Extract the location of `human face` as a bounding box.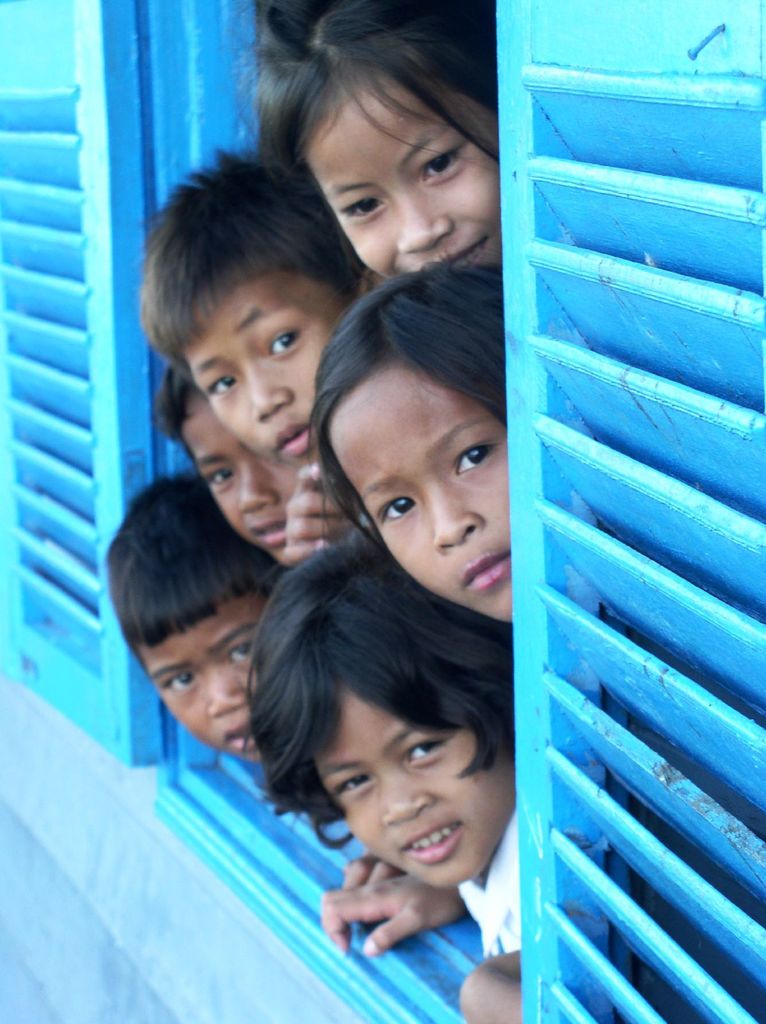
detection(318, 699, 516, 886).
